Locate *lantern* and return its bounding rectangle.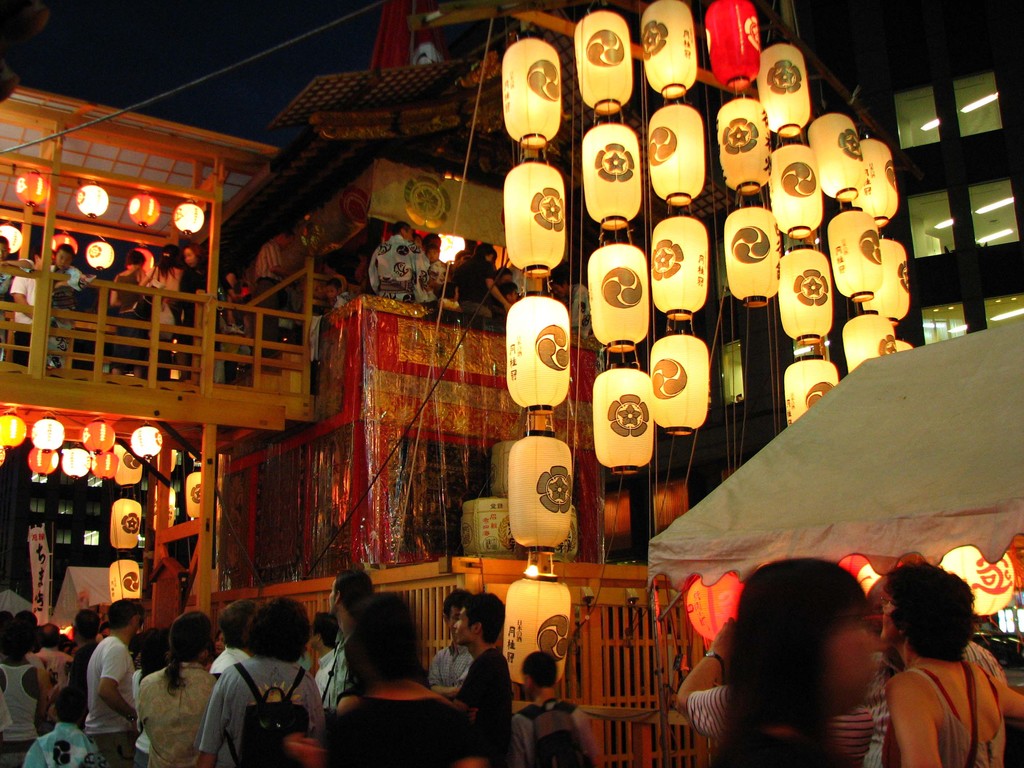
region(943, 548, 1017, 615).
